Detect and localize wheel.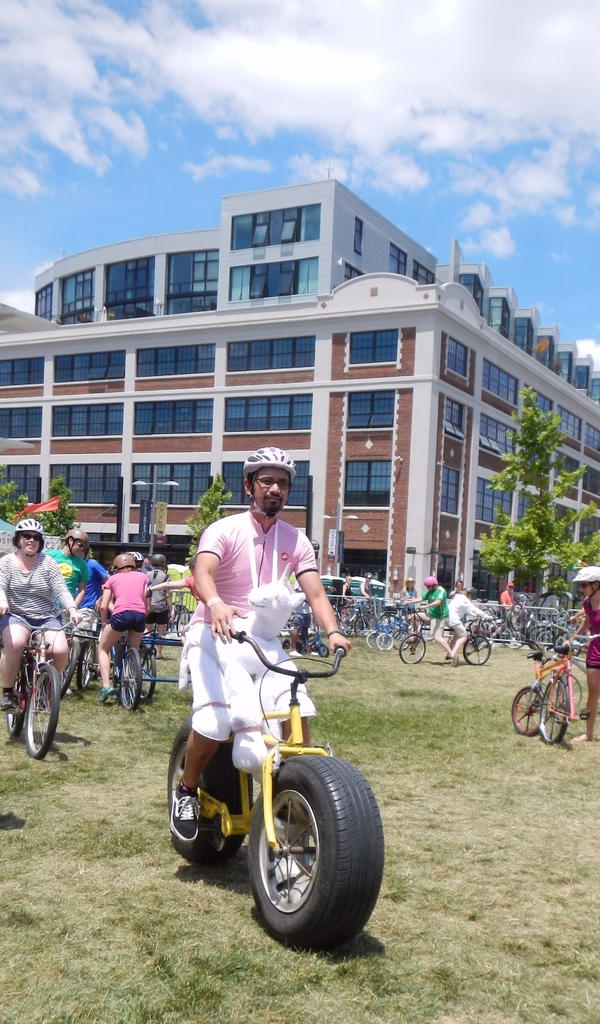
Localized at box(514, 685, 541, 735).
